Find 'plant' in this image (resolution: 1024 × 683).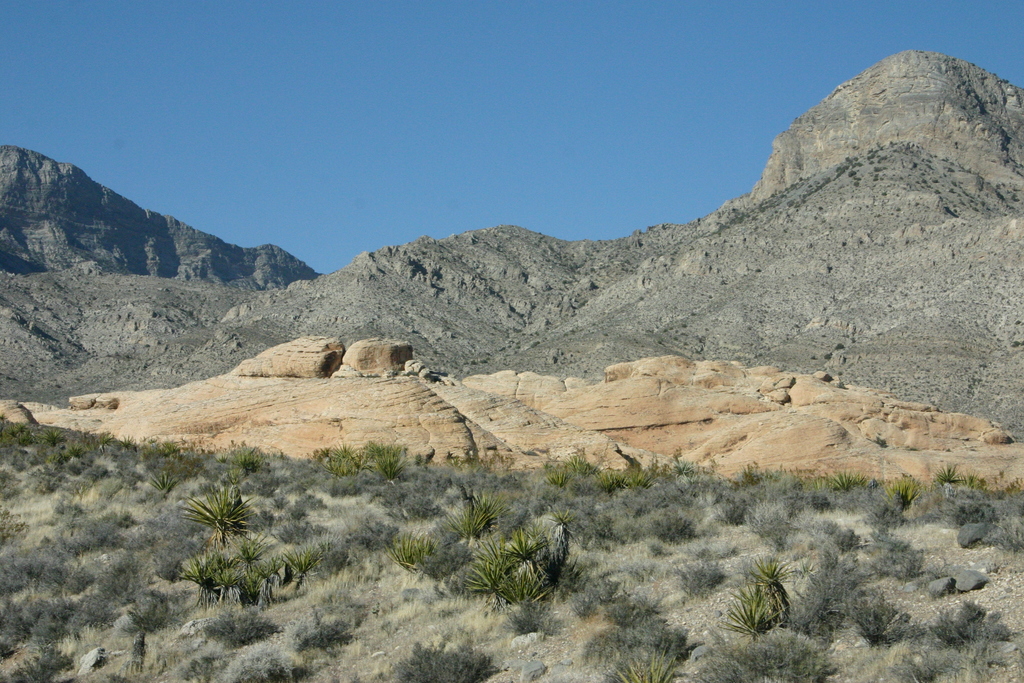
5, 582, 64, 636.
